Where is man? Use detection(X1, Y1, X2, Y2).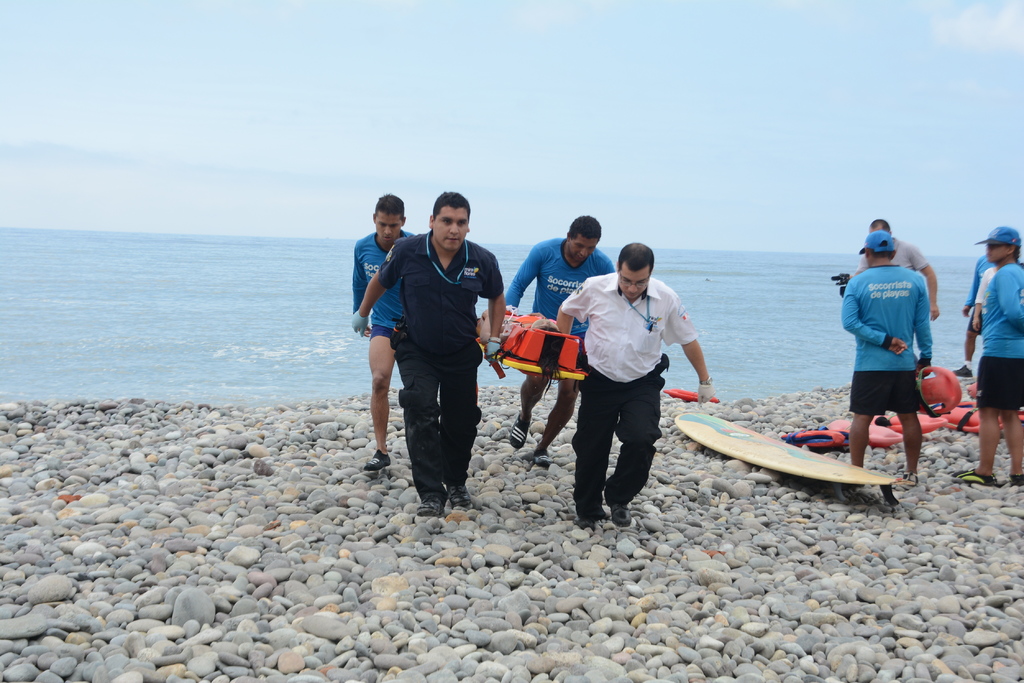
detection(838, 235, 936, 482).
